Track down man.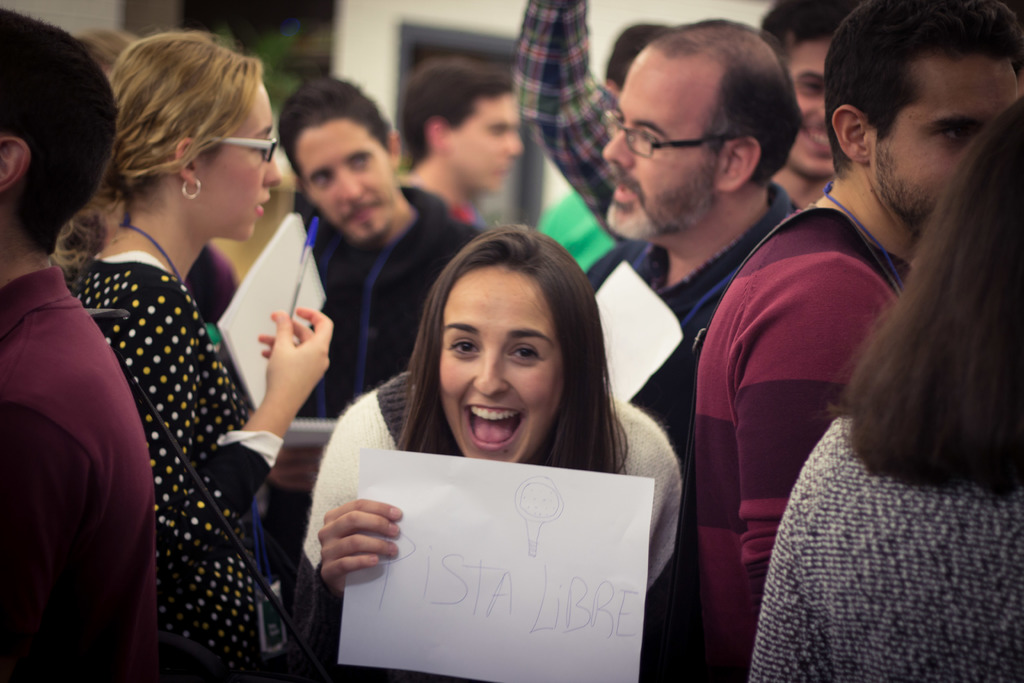
Tracked to 505/0/862/212.
